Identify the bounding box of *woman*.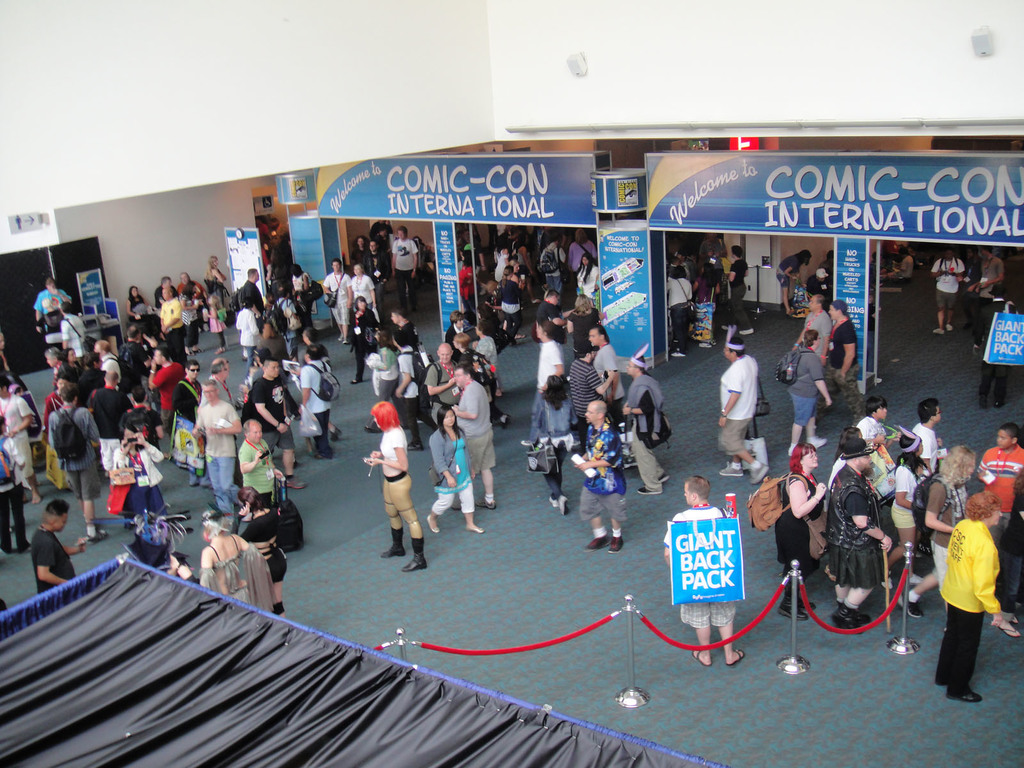
pyautogui.locateOnScreen(934, 495, 1002, 704).
